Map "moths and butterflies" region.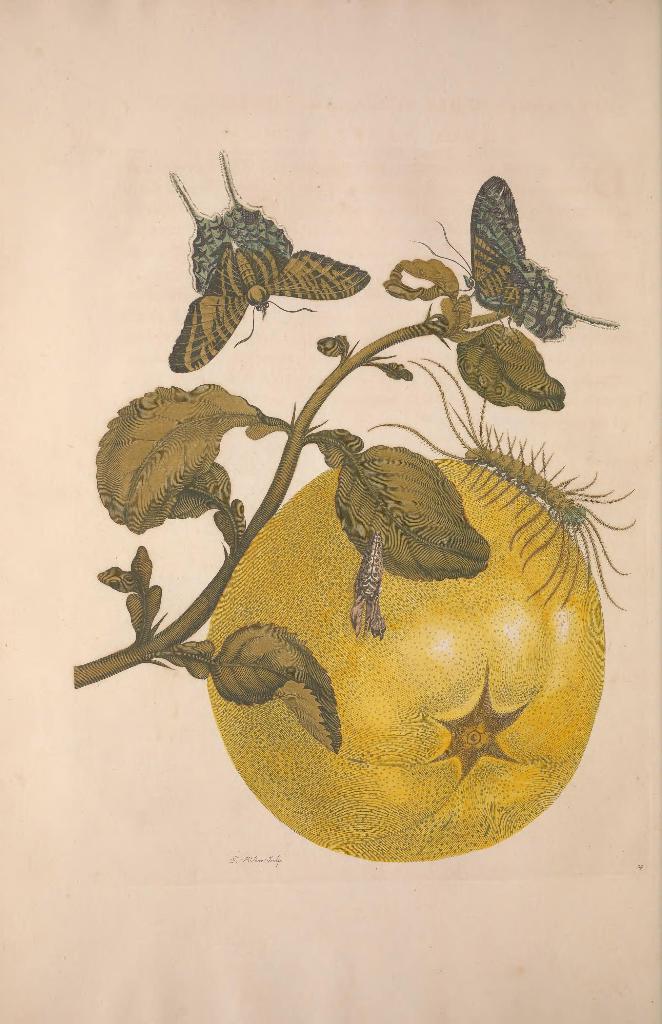
Mapped to box=[167, 150, 375, 371].
